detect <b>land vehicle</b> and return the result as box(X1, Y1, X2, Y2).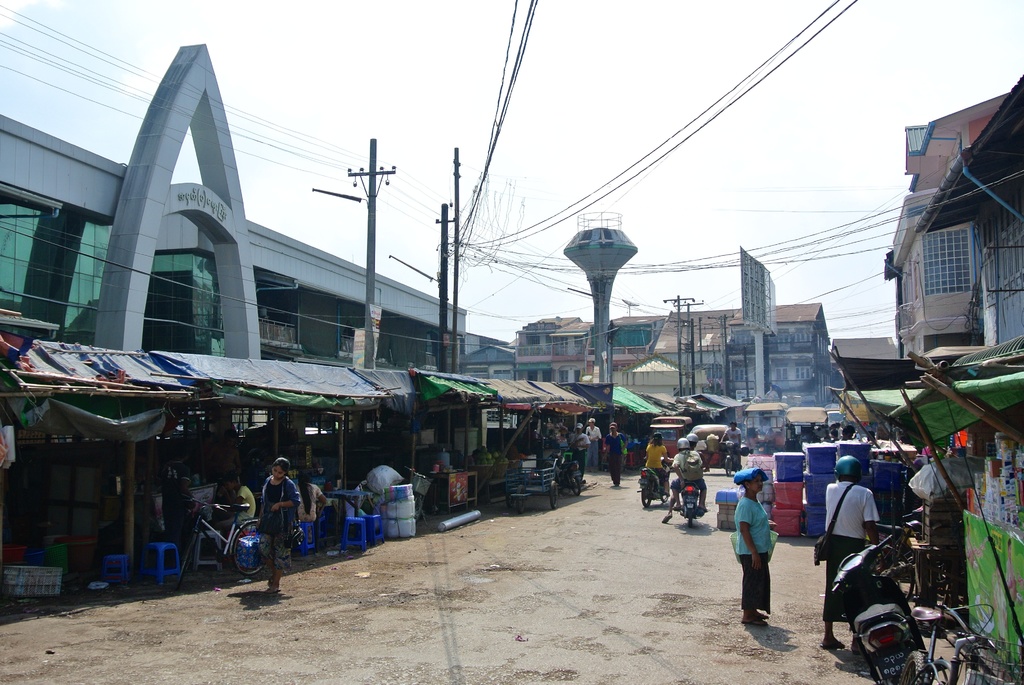
box(890, 583, 1017, 684).
